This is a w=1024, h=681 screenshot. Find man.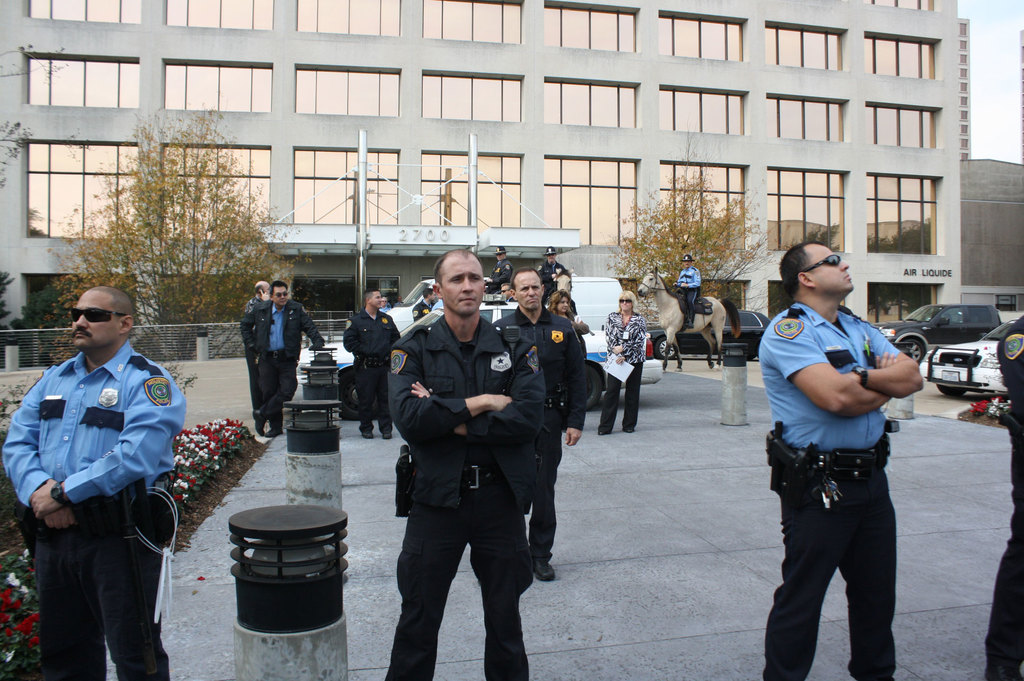
Bounding box: box(672, 249, 701, 327).
